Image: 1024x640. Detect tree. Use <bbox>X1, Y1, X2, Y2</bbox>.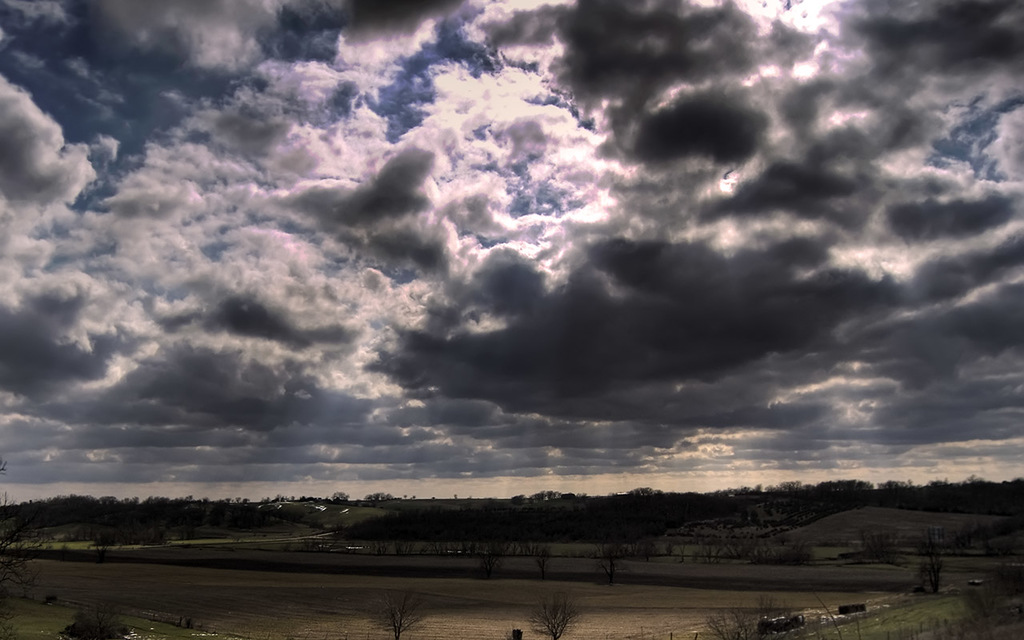
<bbox>521, 592, 578, 639</bbox>.
